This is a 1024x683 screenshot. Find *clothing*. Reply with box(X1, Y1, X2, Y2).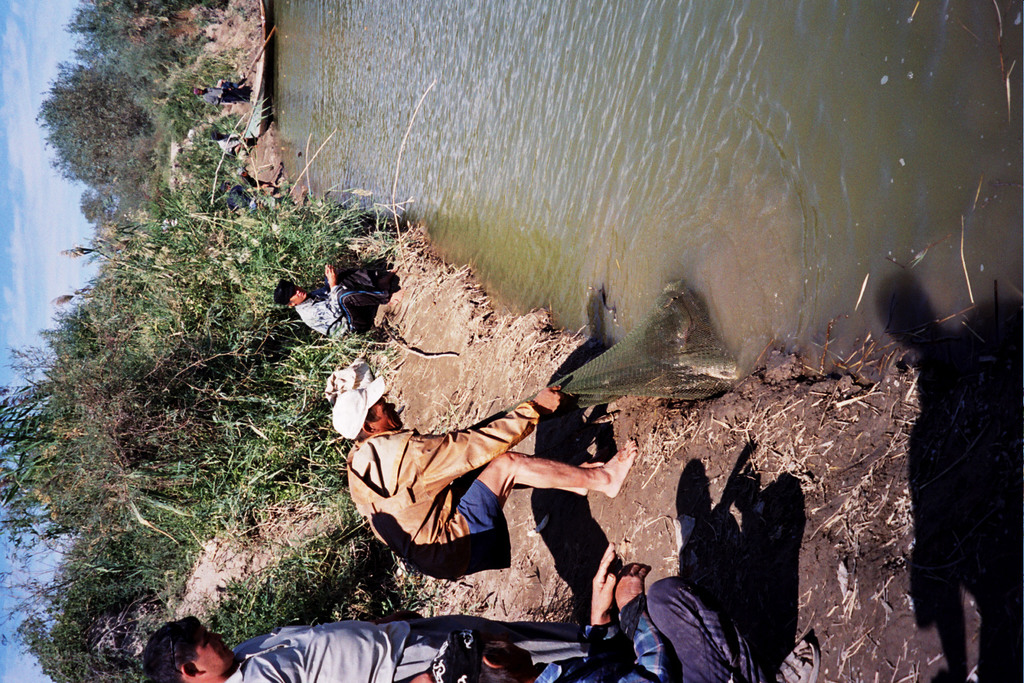
box(293, 264, 393, 337).
